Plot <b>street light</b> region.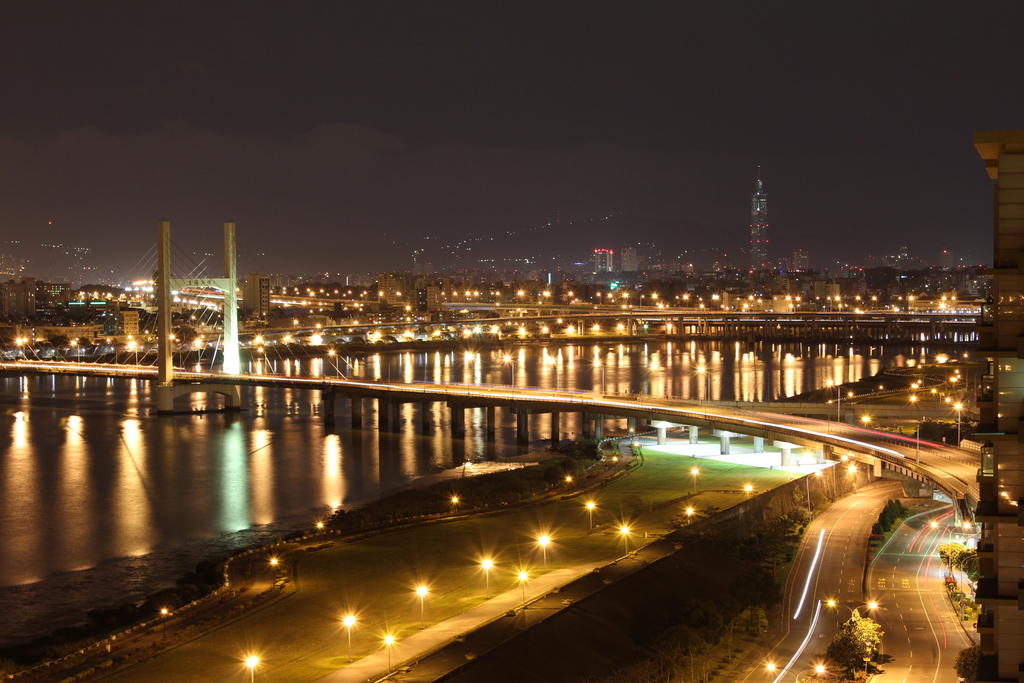
Plotted at <bbox>323, 349, 346, 383</bbox>.
